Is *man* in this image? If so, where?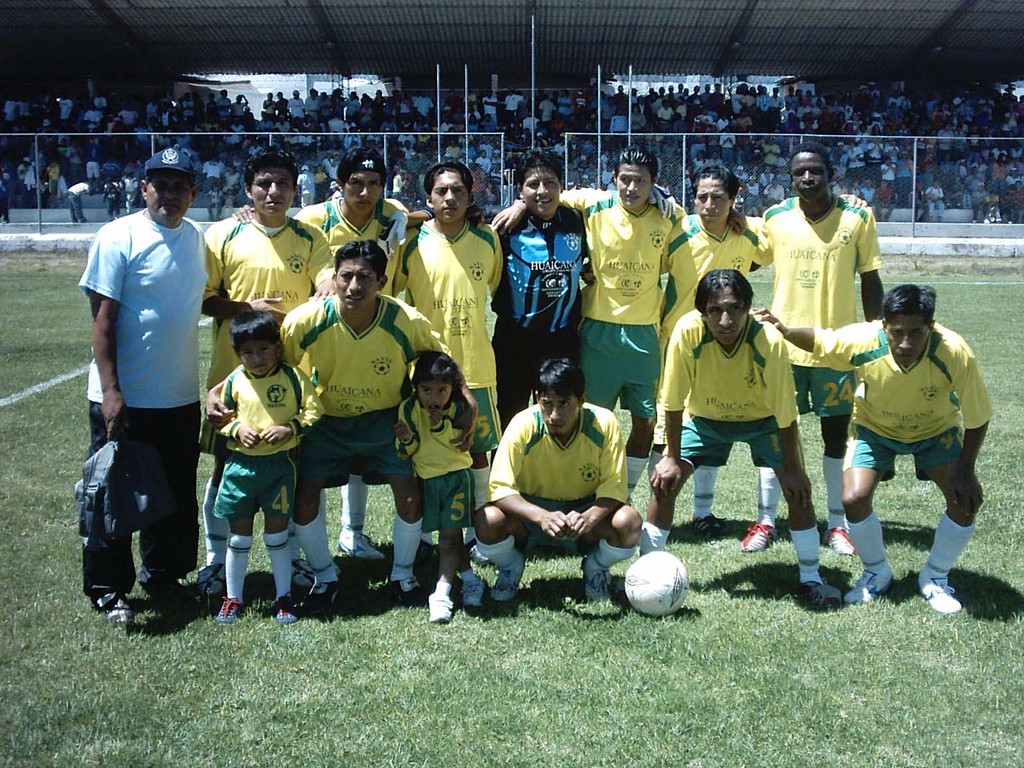
Yes, at <bbox>750, 282, 992, 613</bbox>.
